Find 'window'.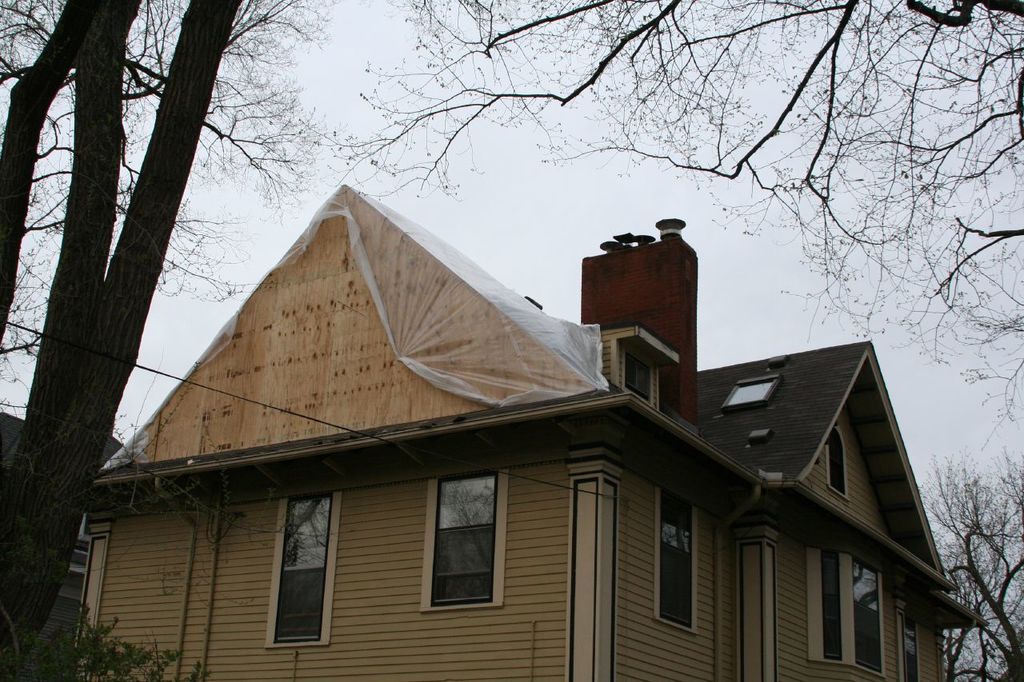
722:375:778:404.
